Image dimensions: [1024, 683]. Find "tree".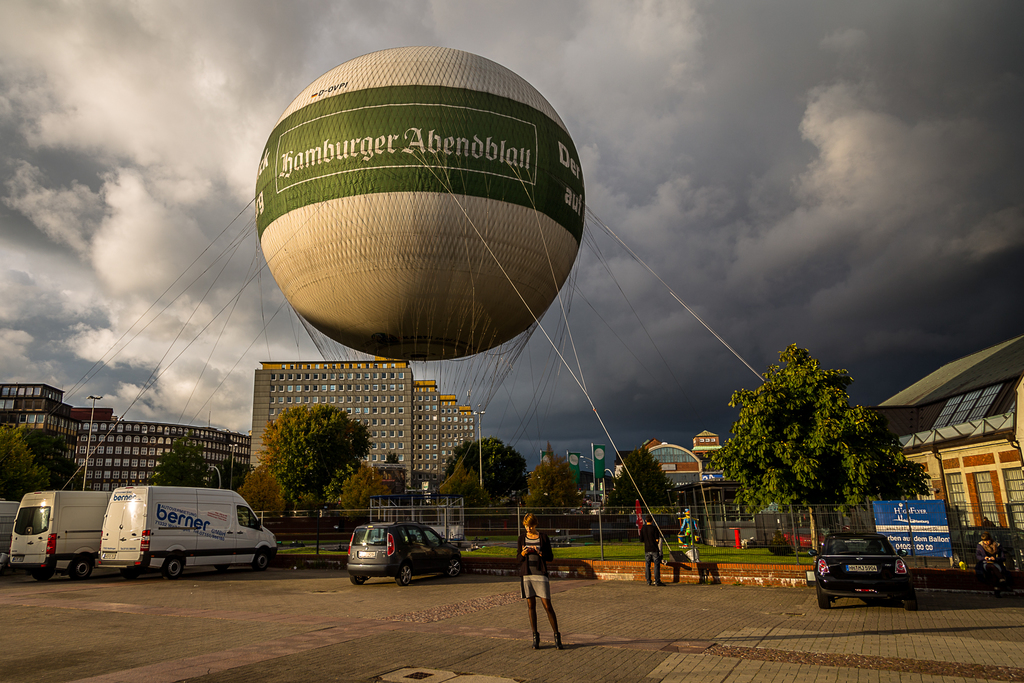
detection(383, 451, 405, 495).
